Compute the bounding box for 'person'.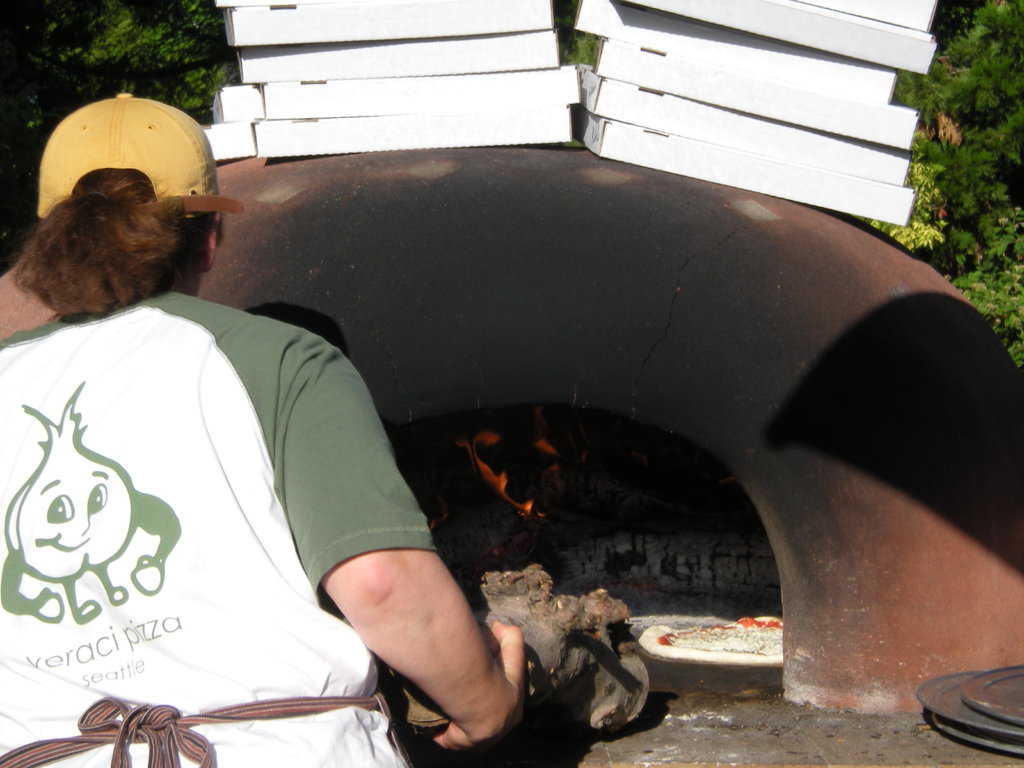
BBox(0, 85, 535, 767).
